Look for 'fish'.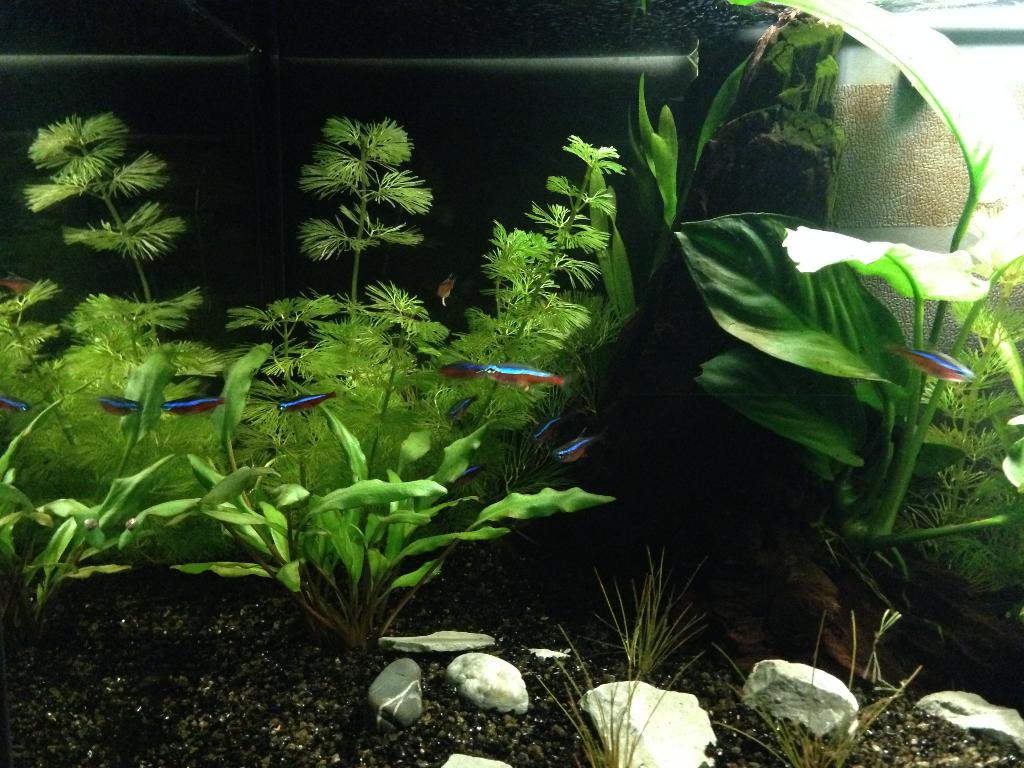
Found: bbox=[454, 467, 488, 490].
